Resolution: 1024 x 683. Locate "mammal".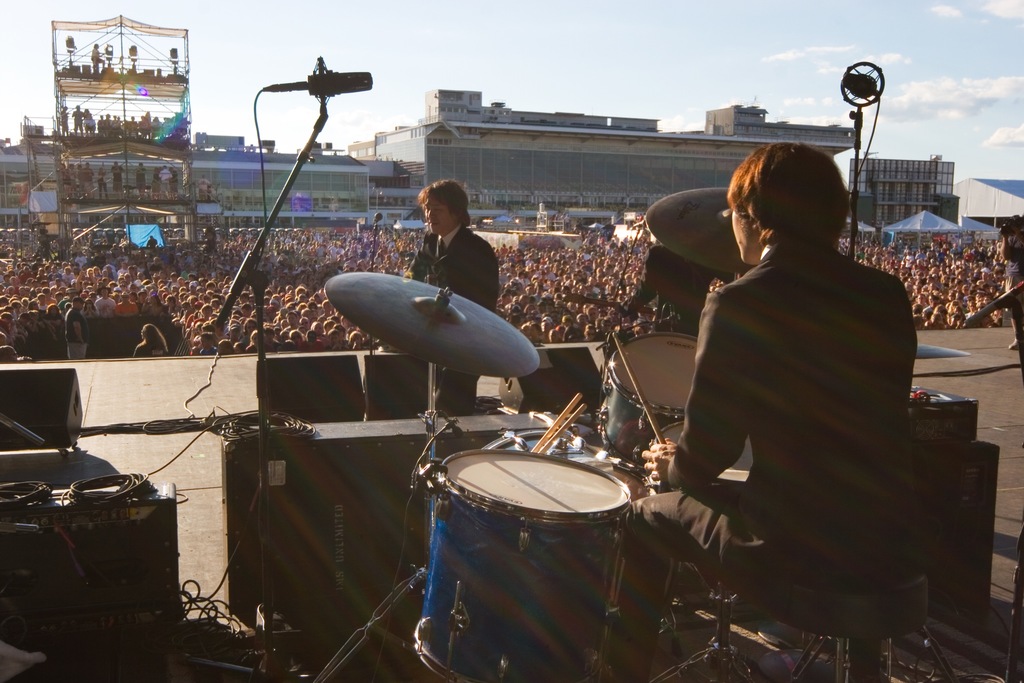
<bbox>151, 173, 163, 196</bbox>.
